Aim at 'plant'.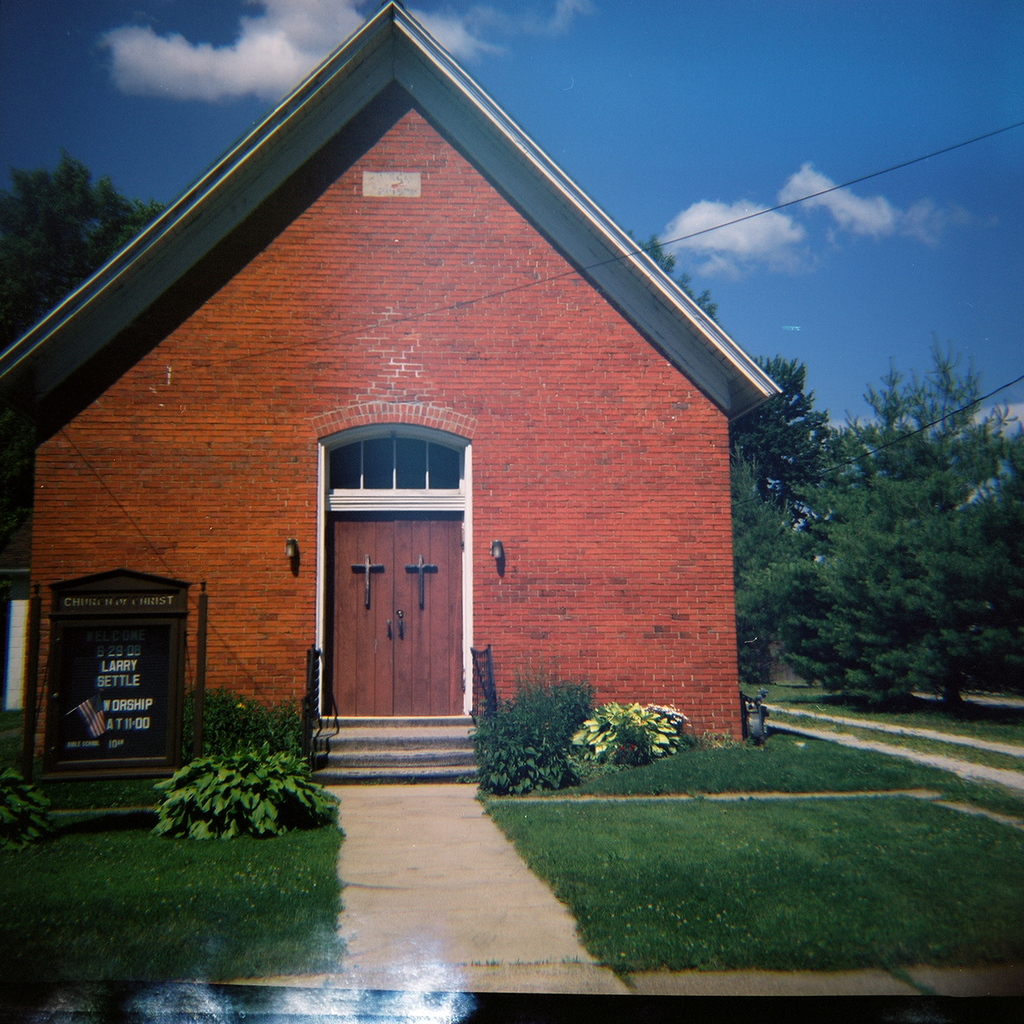
Aimed at x1=144, y1=742, x2=330, y2=850.
